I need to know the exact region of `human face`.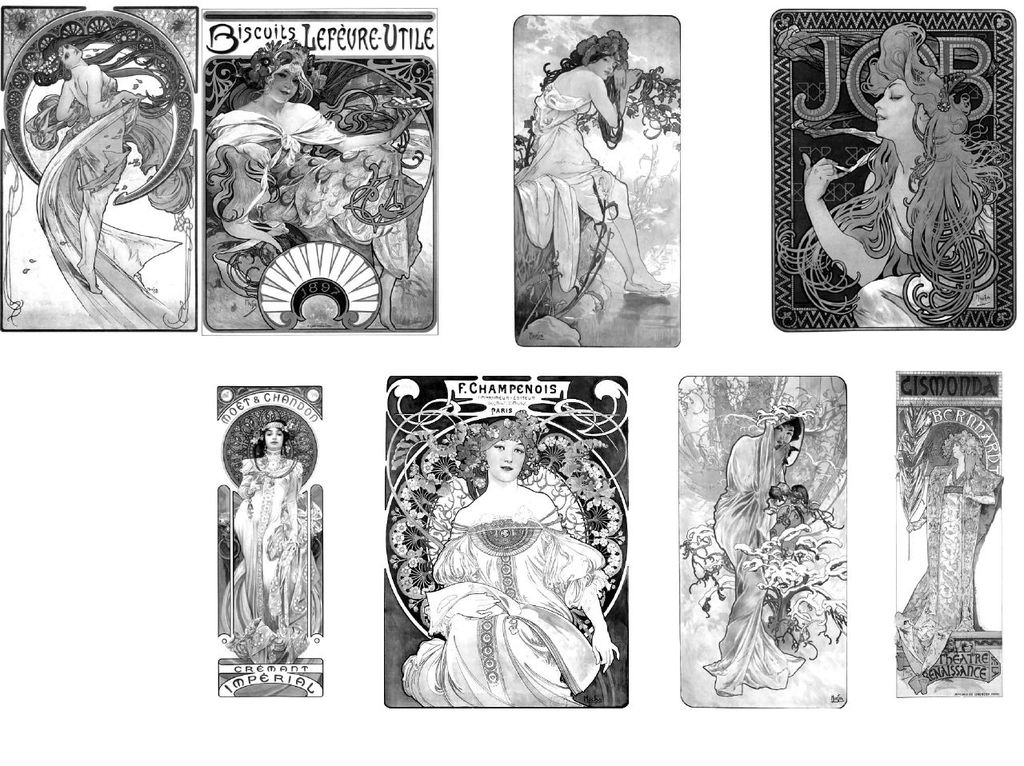
Region: (264, 425, 283, 450).
